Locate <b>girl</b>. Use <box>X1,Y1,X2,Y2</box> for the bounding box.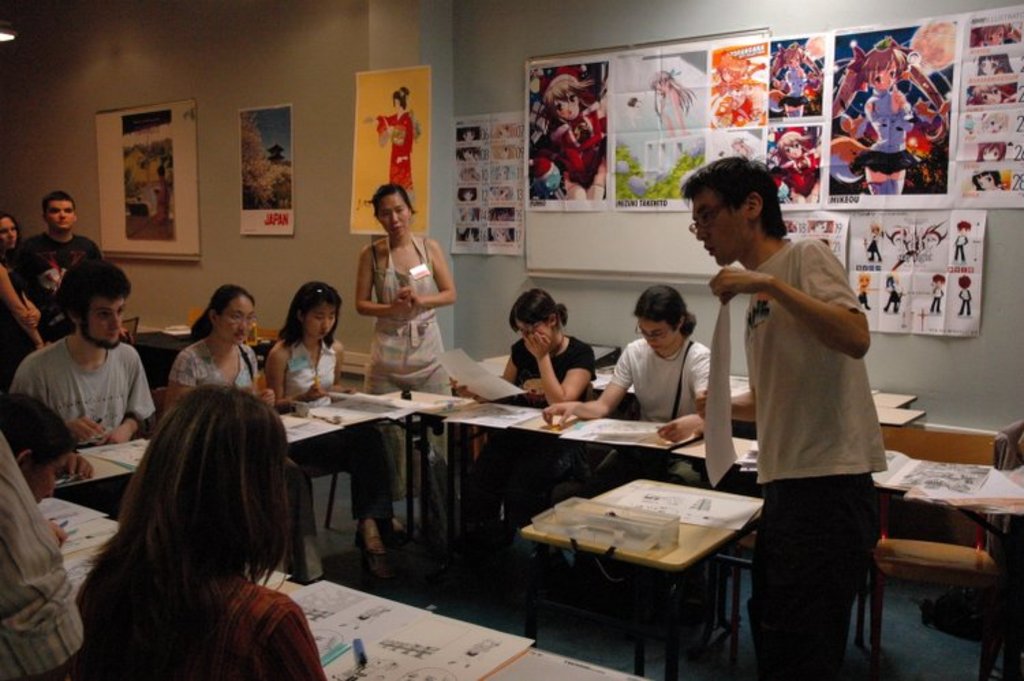
<box>162,284,259,400</box>.
